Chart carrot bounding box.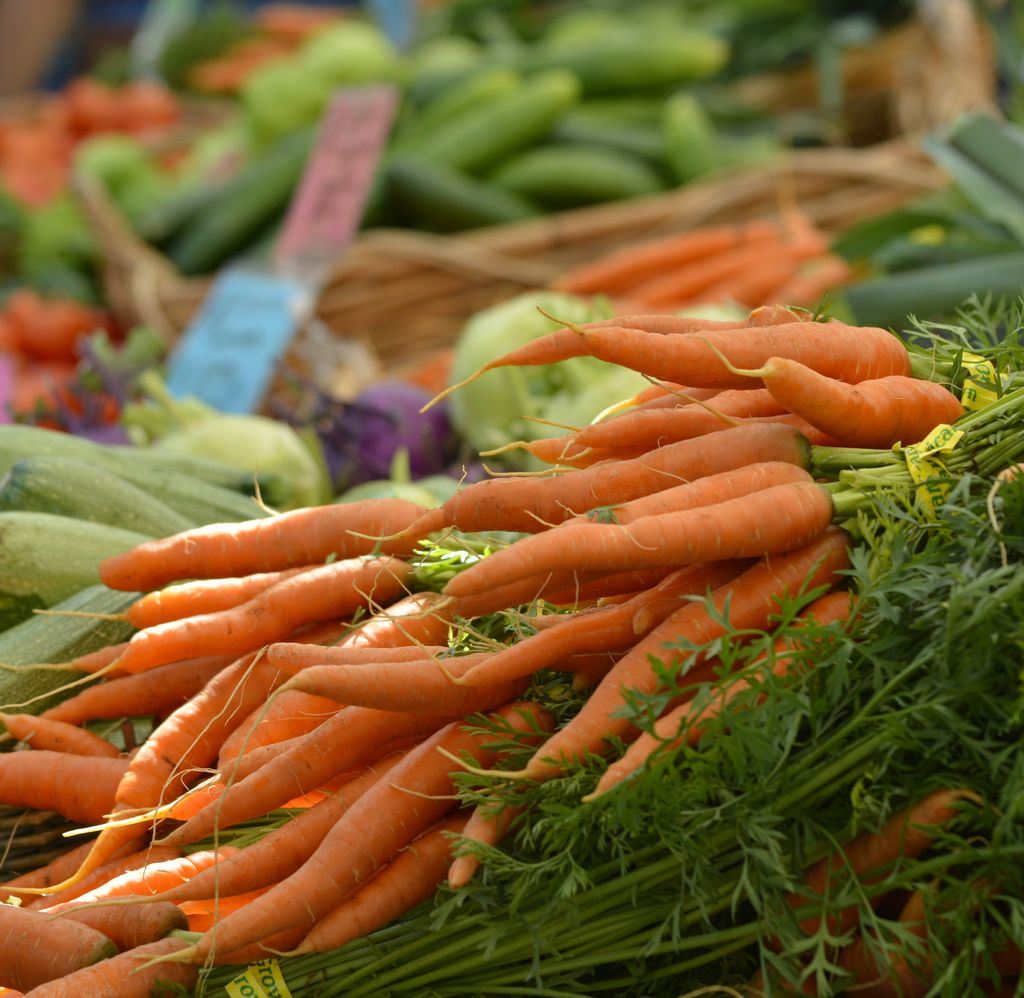
Charted: region(540, 302, 913, 389).
